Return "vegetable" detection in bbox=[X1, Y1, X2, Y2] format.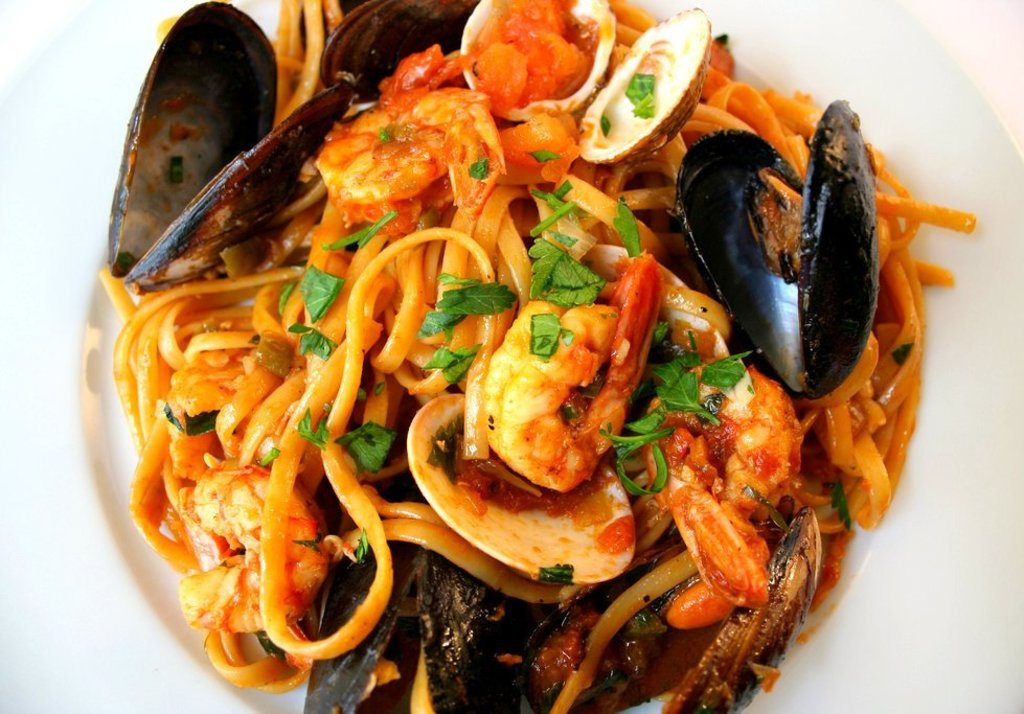
bbox=[818, 481, 851, 531].
